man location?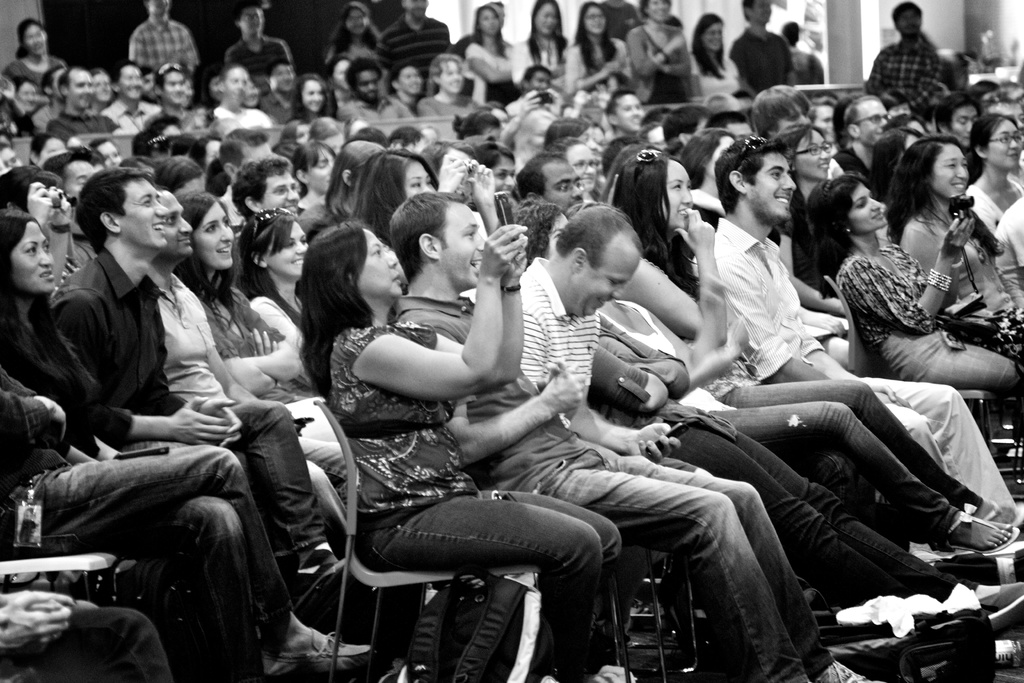
x1=725, y1=0, x2=801, y2=107
